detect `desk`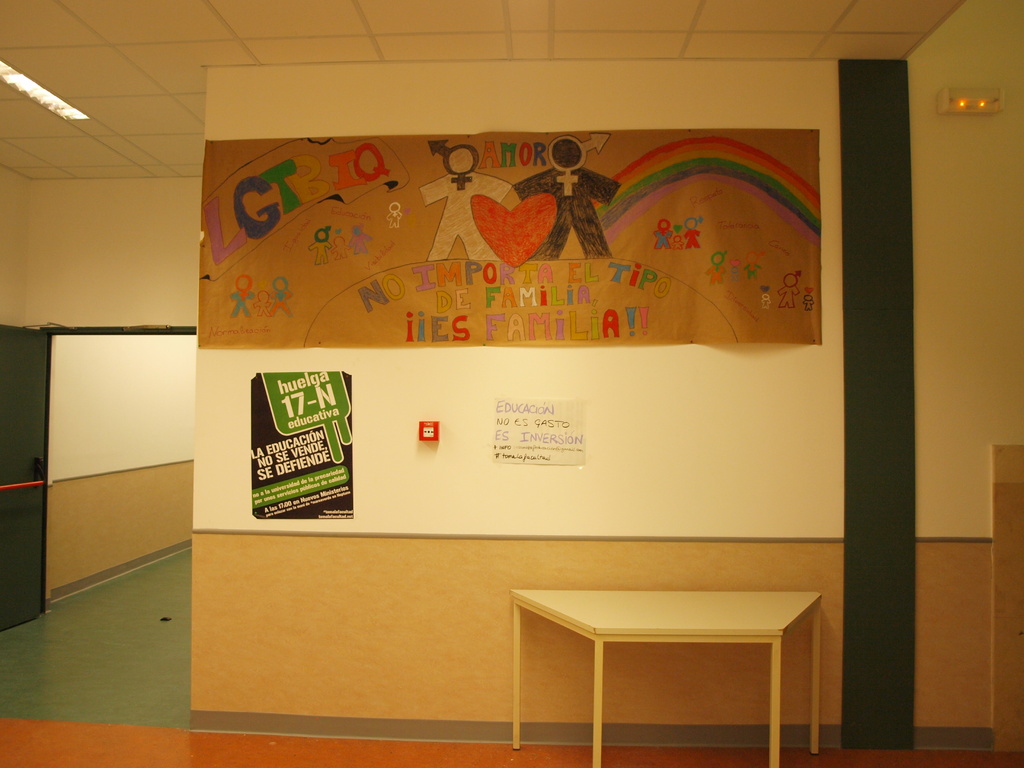
<box>497,584,816,751</box>
